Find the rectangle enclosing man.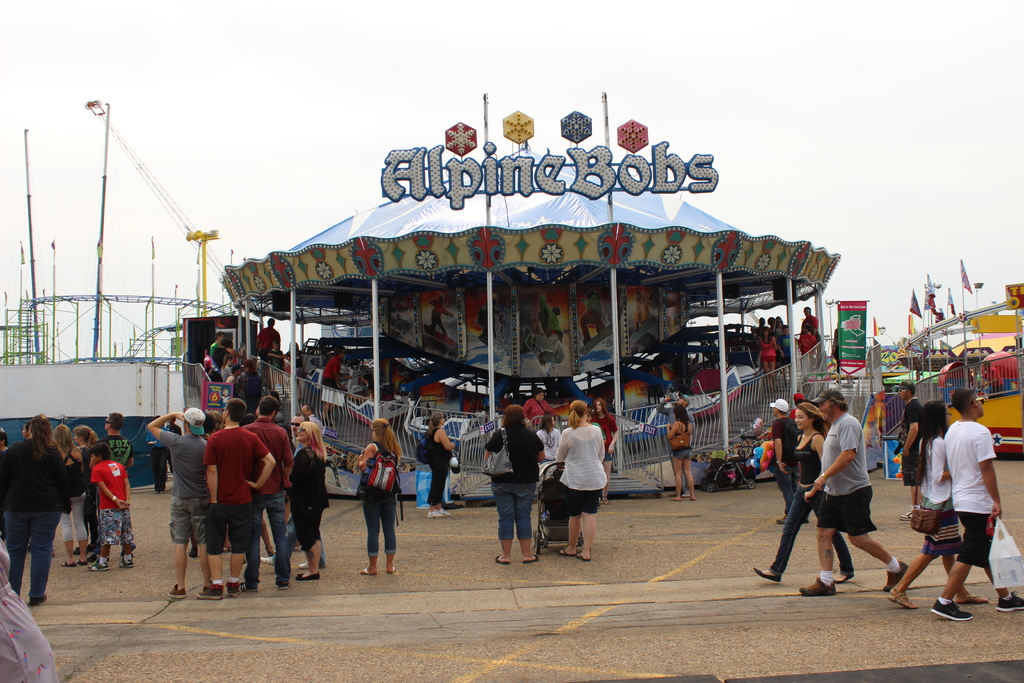
x1=148, y1=407, x2=212, y2=597.
